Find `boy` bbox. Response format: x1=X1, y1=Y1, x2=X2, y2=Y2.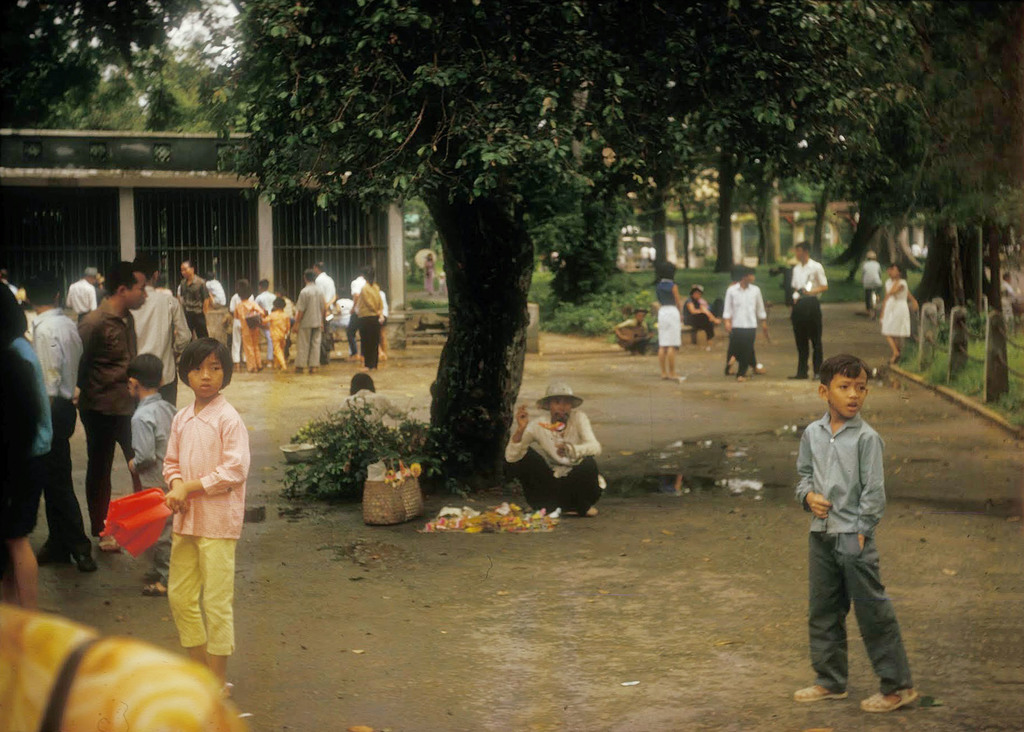
x1=257, y1=277, x2=276, y2=365.
